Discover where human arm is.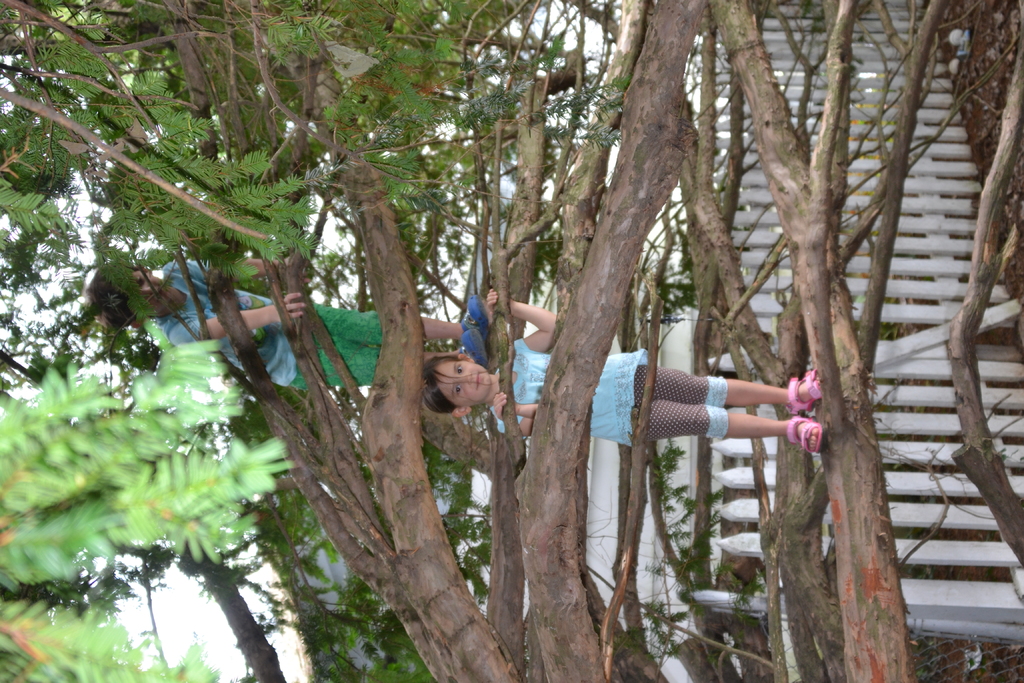
Discovered at x1=164, y1=291, x2=305, y2=347.
